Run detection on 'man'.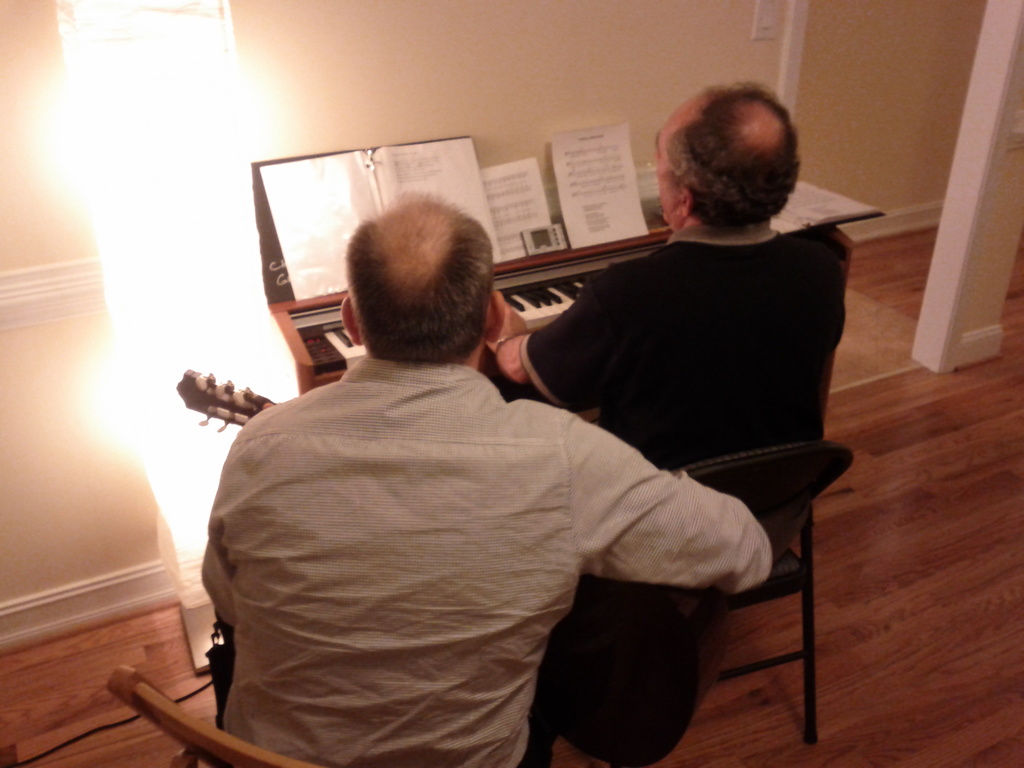
Result: 479, 77, 845, 465.
